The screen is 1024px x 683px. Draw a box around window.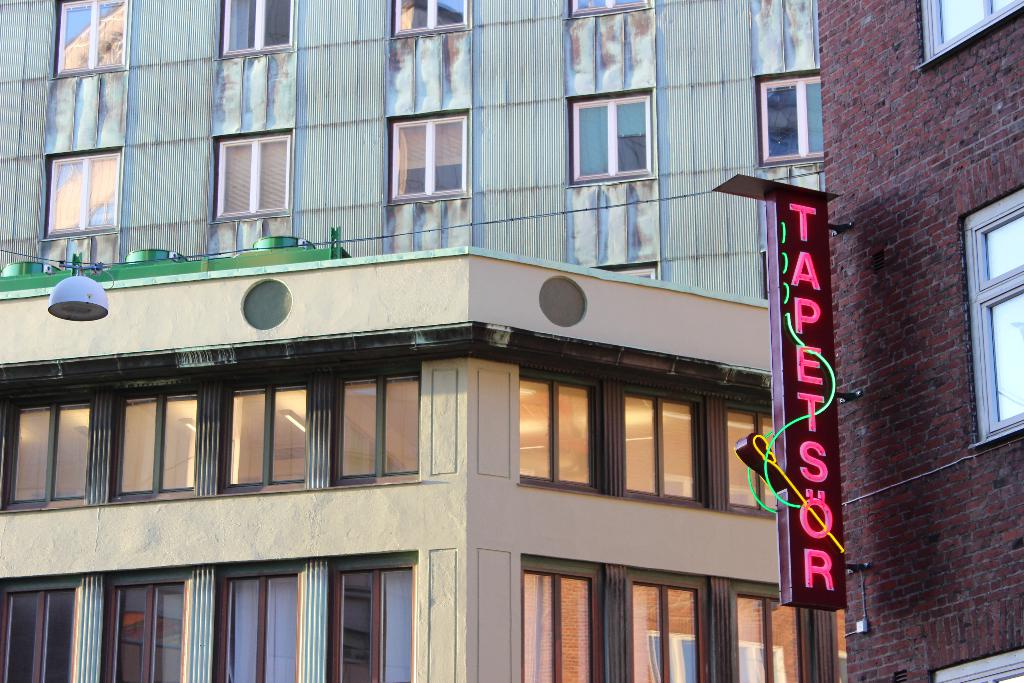
<region>391, 0, 471, 34</region>.
